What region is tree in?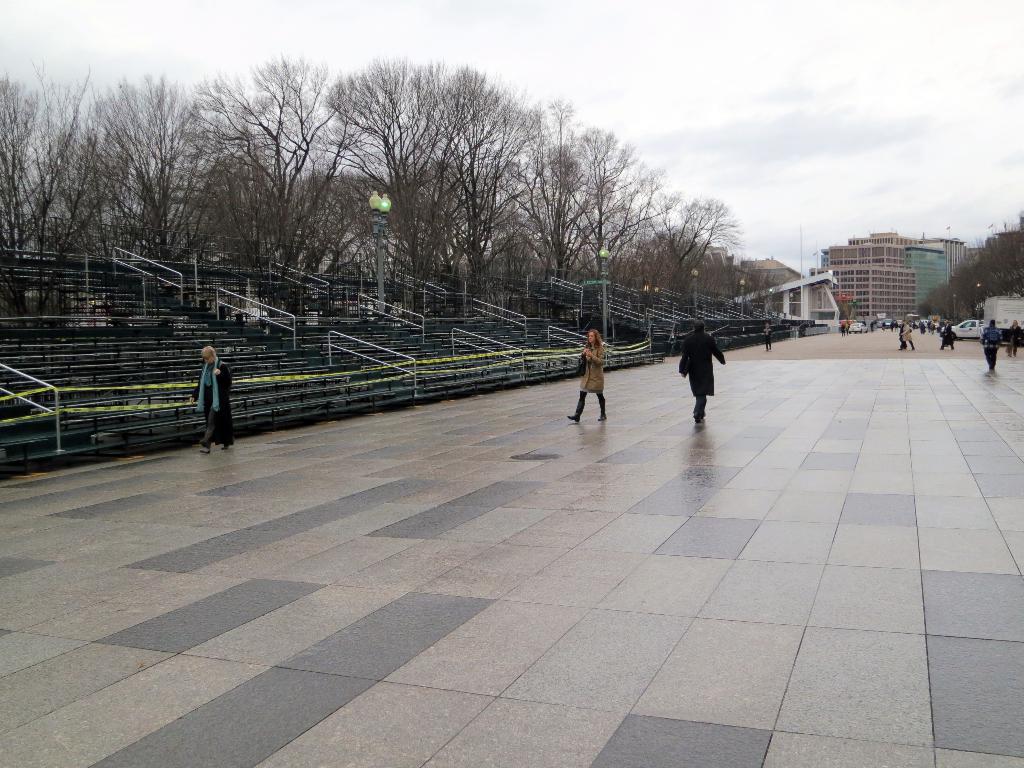
<box>68,70,232,289</box>.
